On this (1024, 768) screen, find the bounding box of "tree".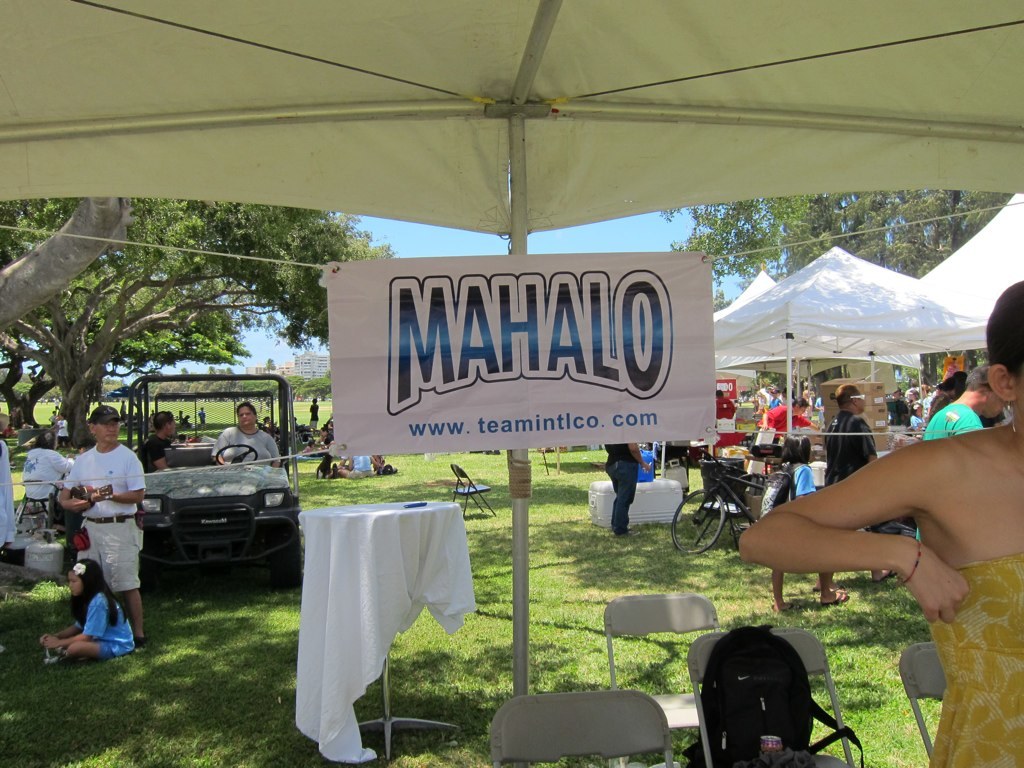
Bounding box: x1=795 y1=186 x2=1023 y2=280.
